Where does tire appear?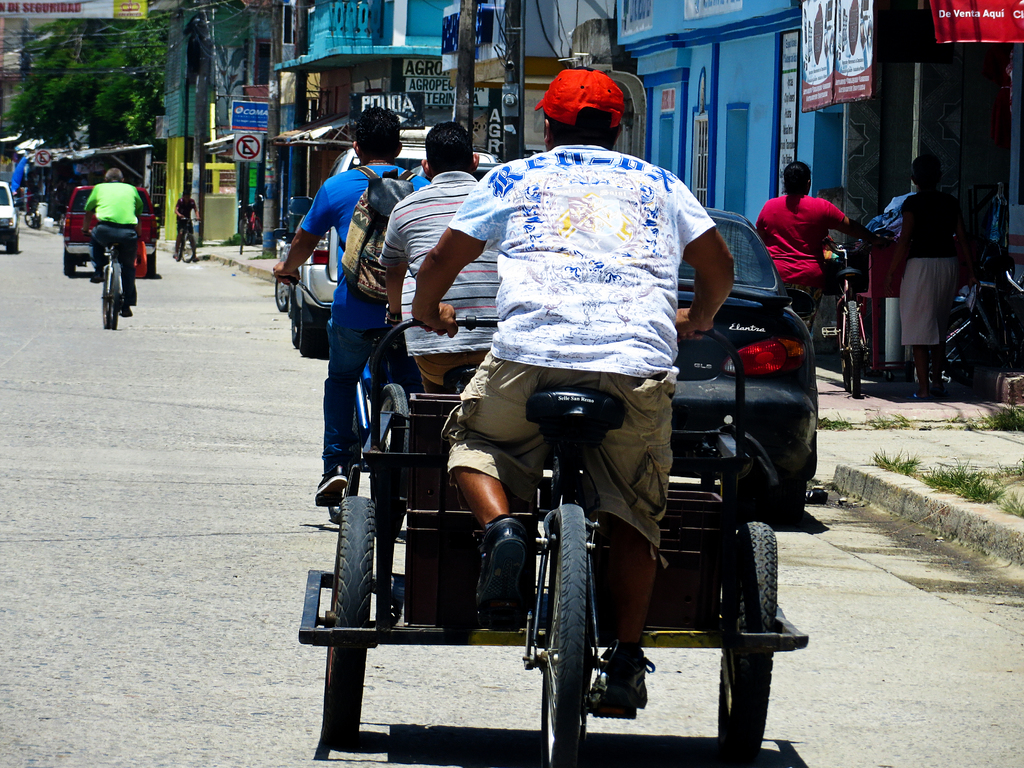
Appears at 291:310:302:345.
